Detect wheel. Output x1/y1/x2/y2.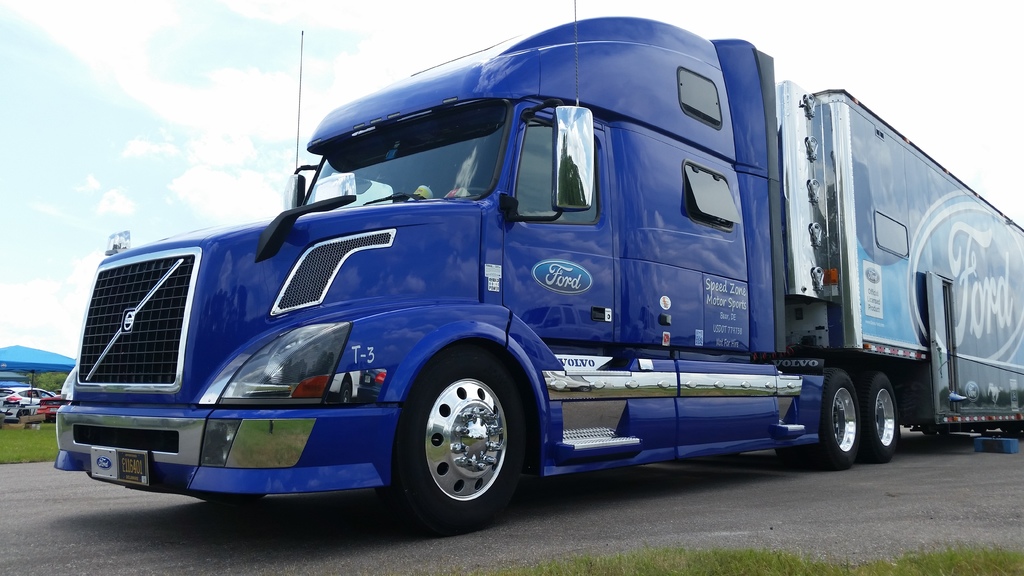
865/372/900/463.
